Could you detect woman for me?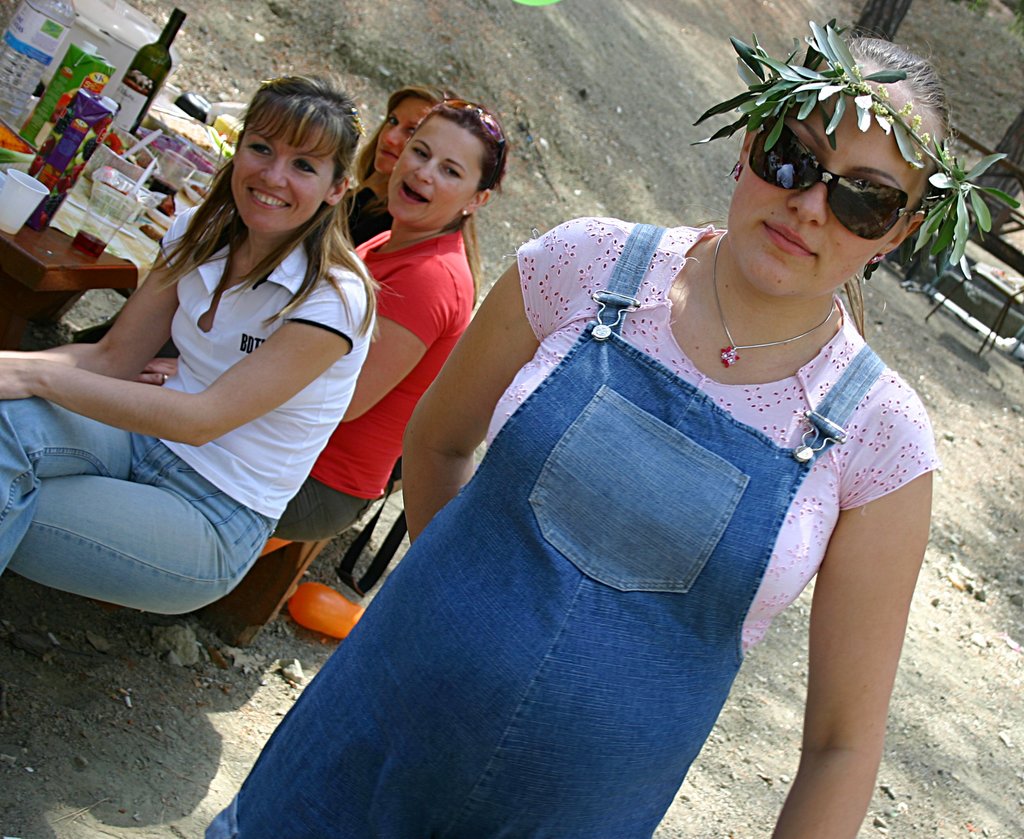
Detection result: (134, 89, 506, 550).
